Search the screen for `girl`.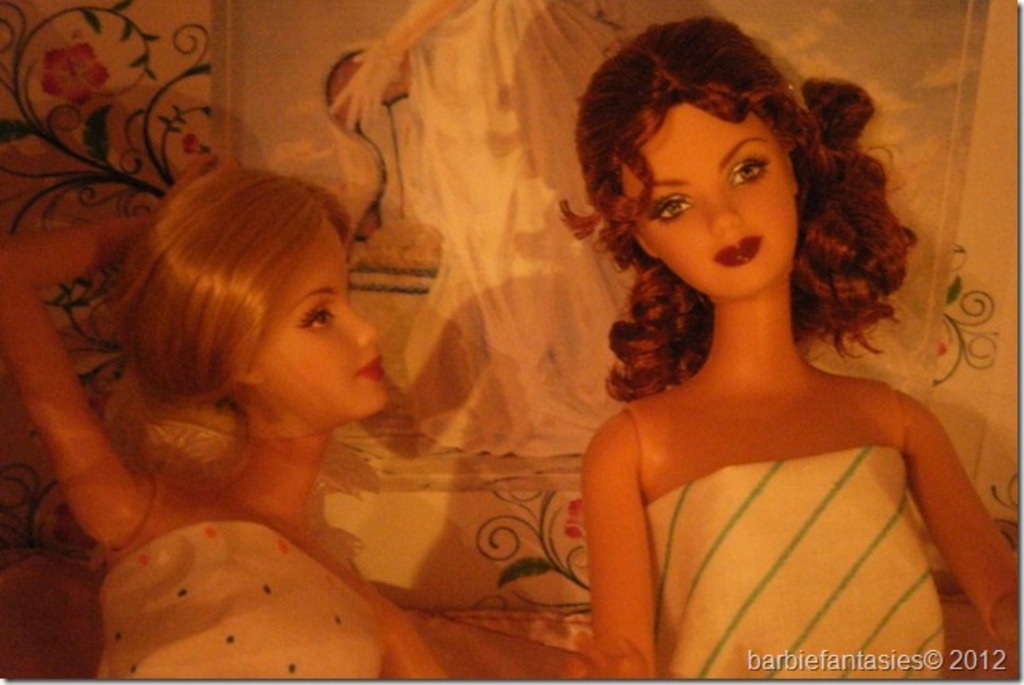
Found at select_region(574, 13, 1022, 683).
